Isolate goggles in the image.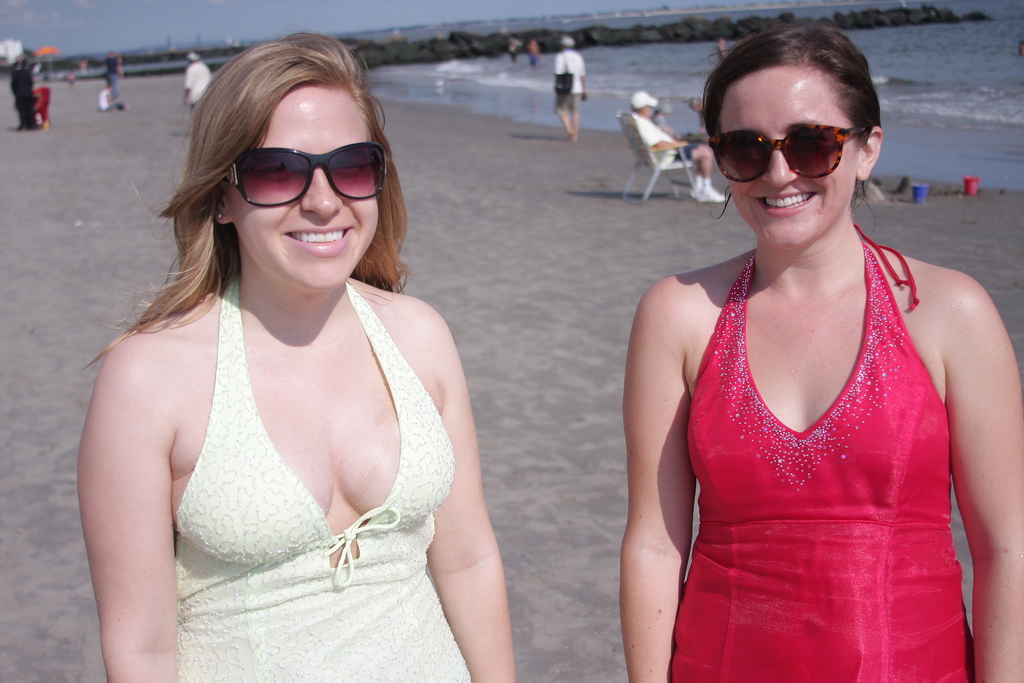
Isolated region: rect(209, 125, 395, 201).
